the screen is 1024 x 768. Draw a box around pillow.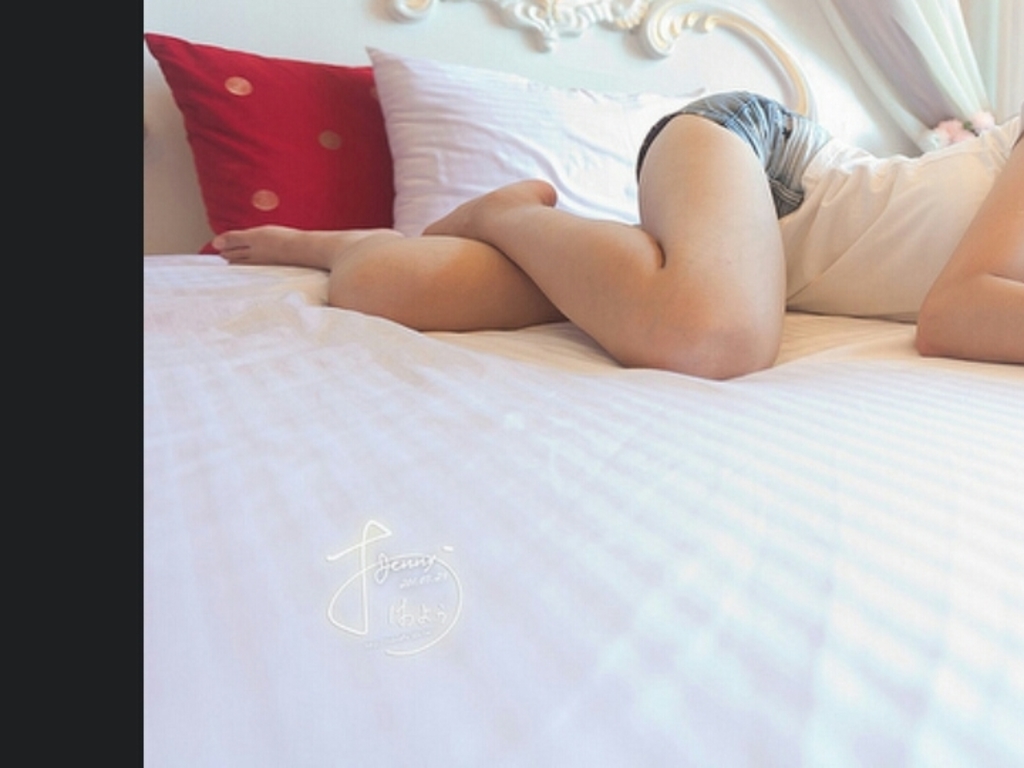
(142,23,414,228).
